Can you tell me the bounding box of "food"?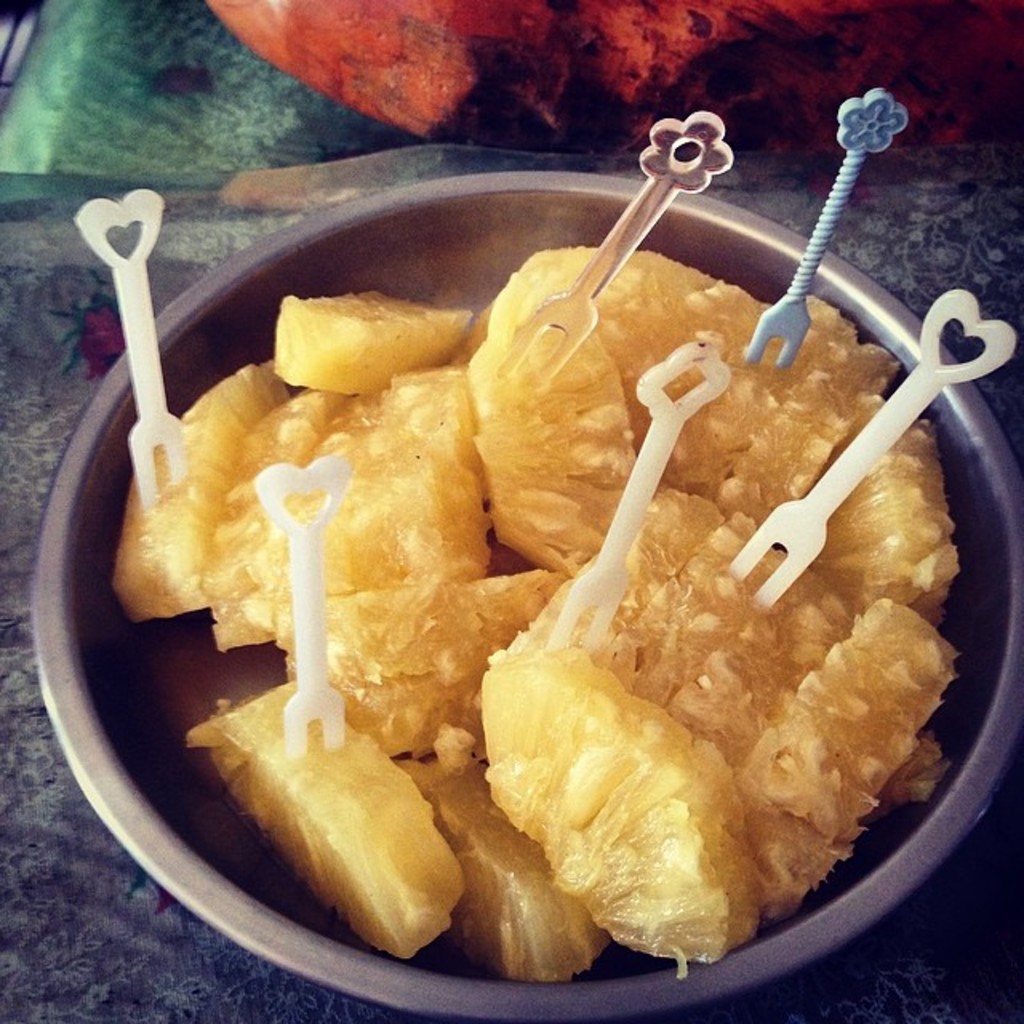
163 190 981 944.
